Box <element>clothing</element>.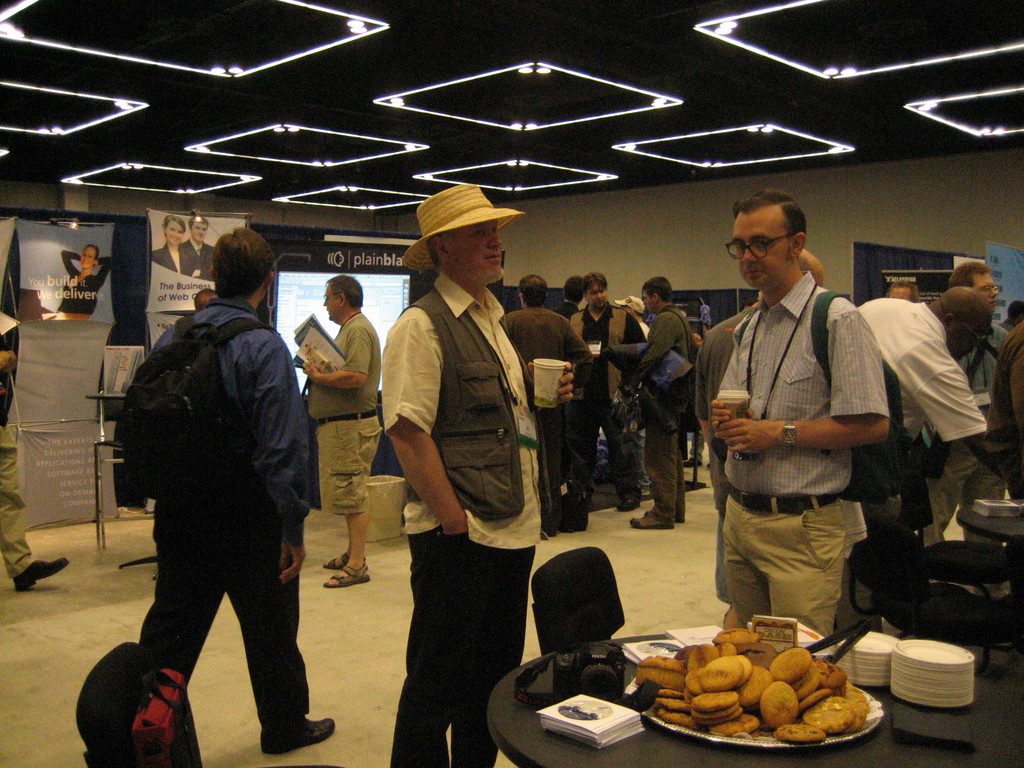
<box>314,319,386,543</box>.
